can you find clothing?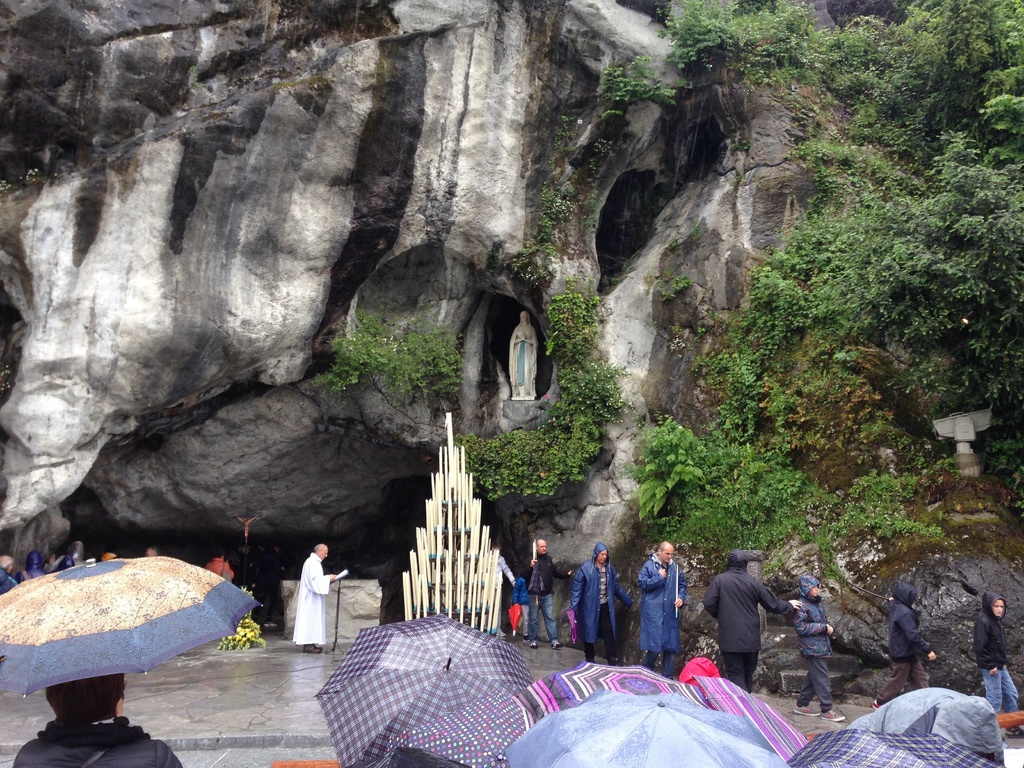
Yes, bounding box: (left=526, top=554, right=558, bottom=645).
